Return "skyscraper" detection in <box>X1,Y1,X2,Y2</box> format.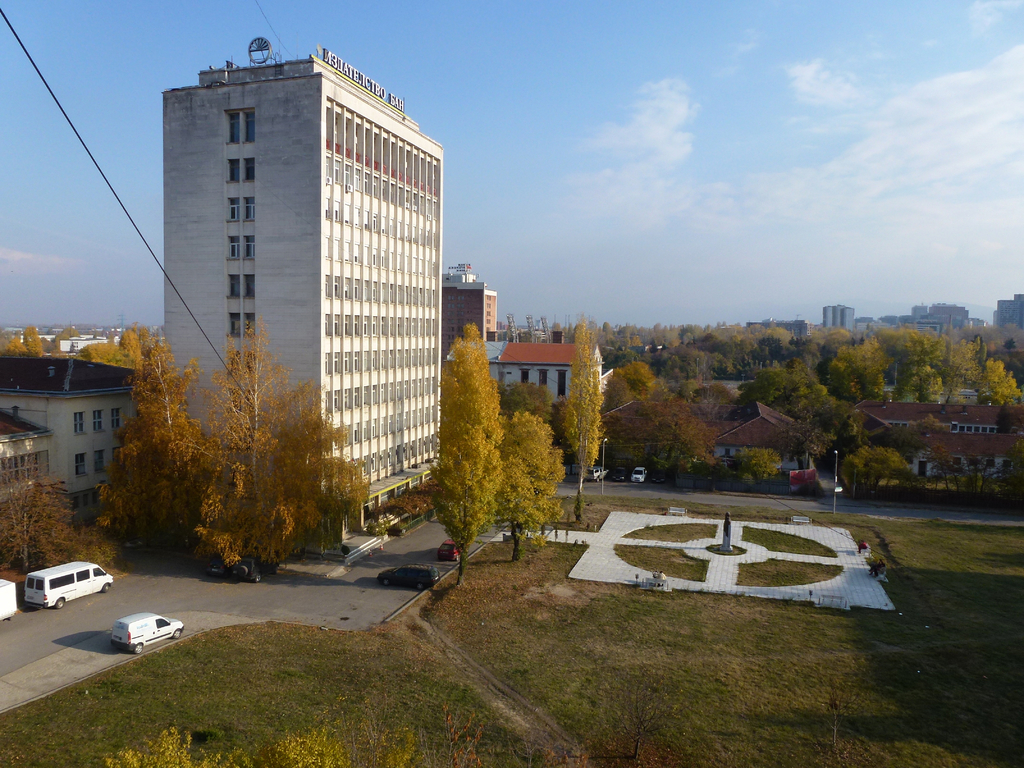
<box>205,36,479,515</box>.
